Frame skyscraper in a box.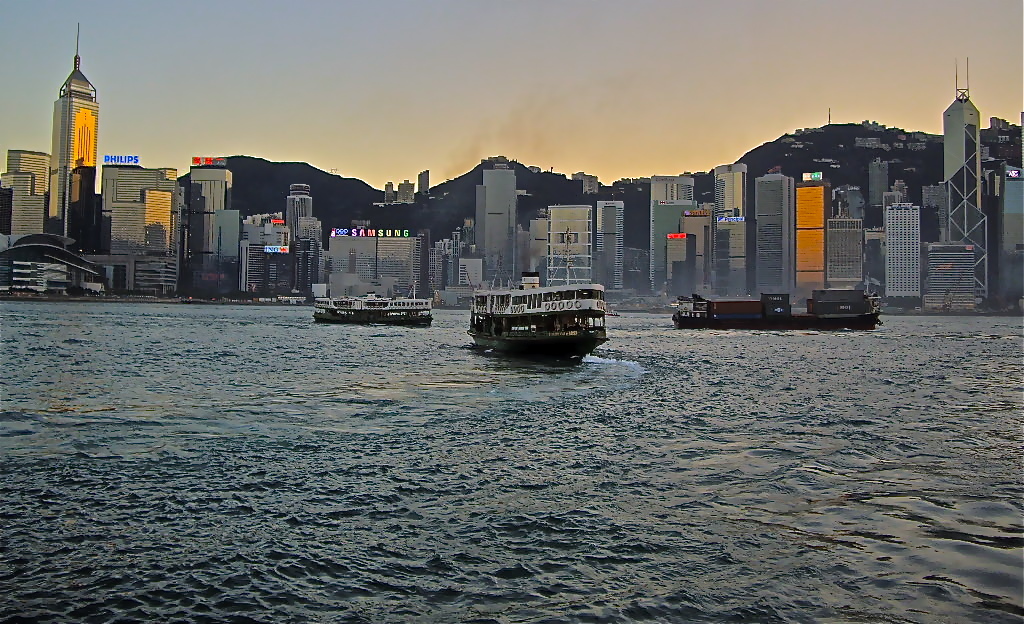
946/60/989/300.
